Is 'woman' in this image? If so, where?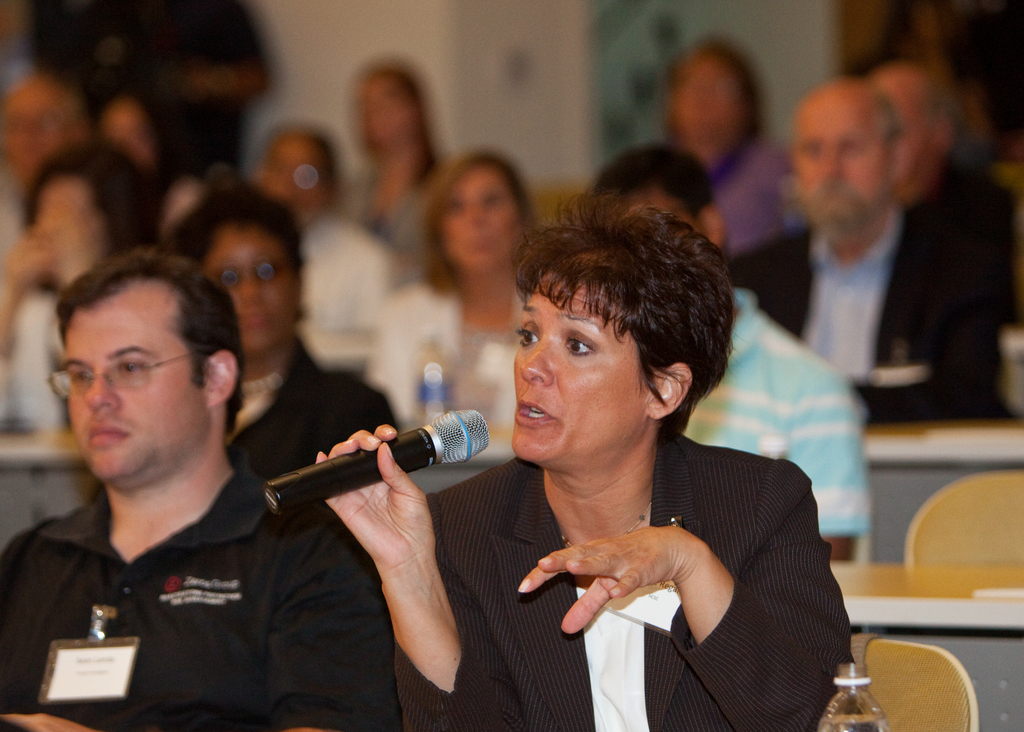
Yes, at {"left": 332, "top": 56, "right": 466, "bottom": 286}.
